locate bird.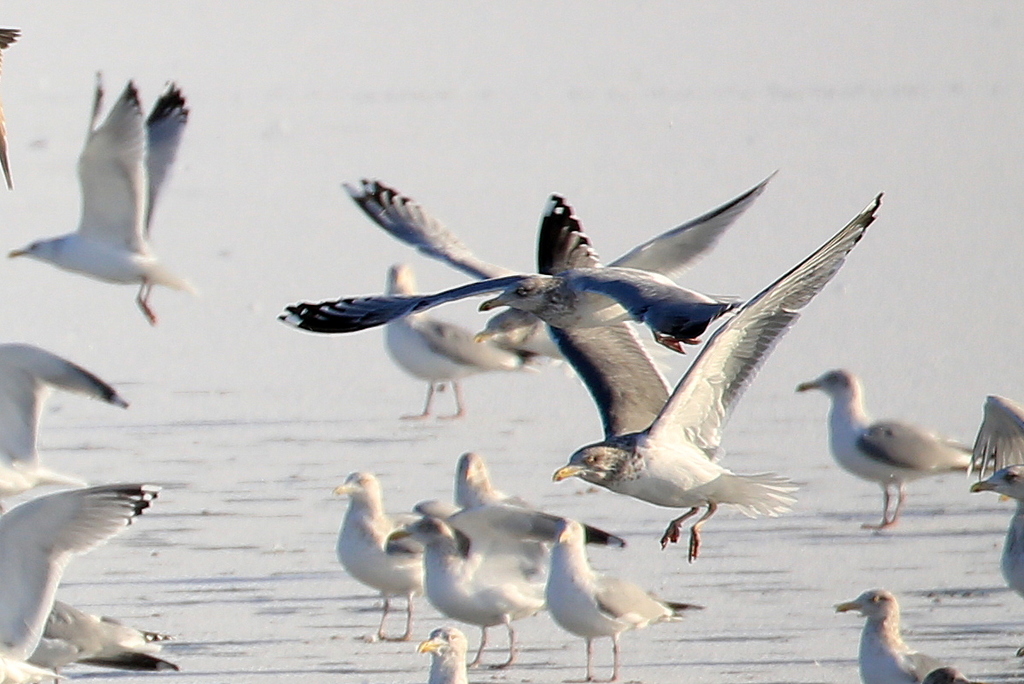
Bounding box: 966/399/1023/600.
